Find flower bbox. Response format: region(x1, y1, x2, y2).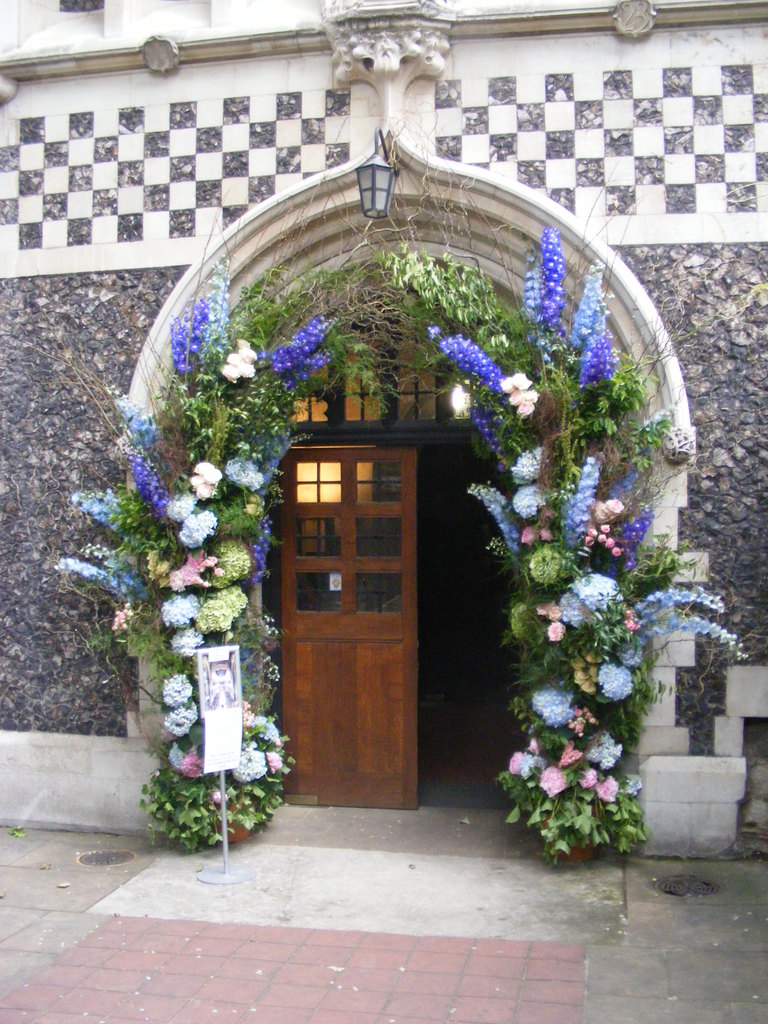
region(465, 482, 524, 554).
